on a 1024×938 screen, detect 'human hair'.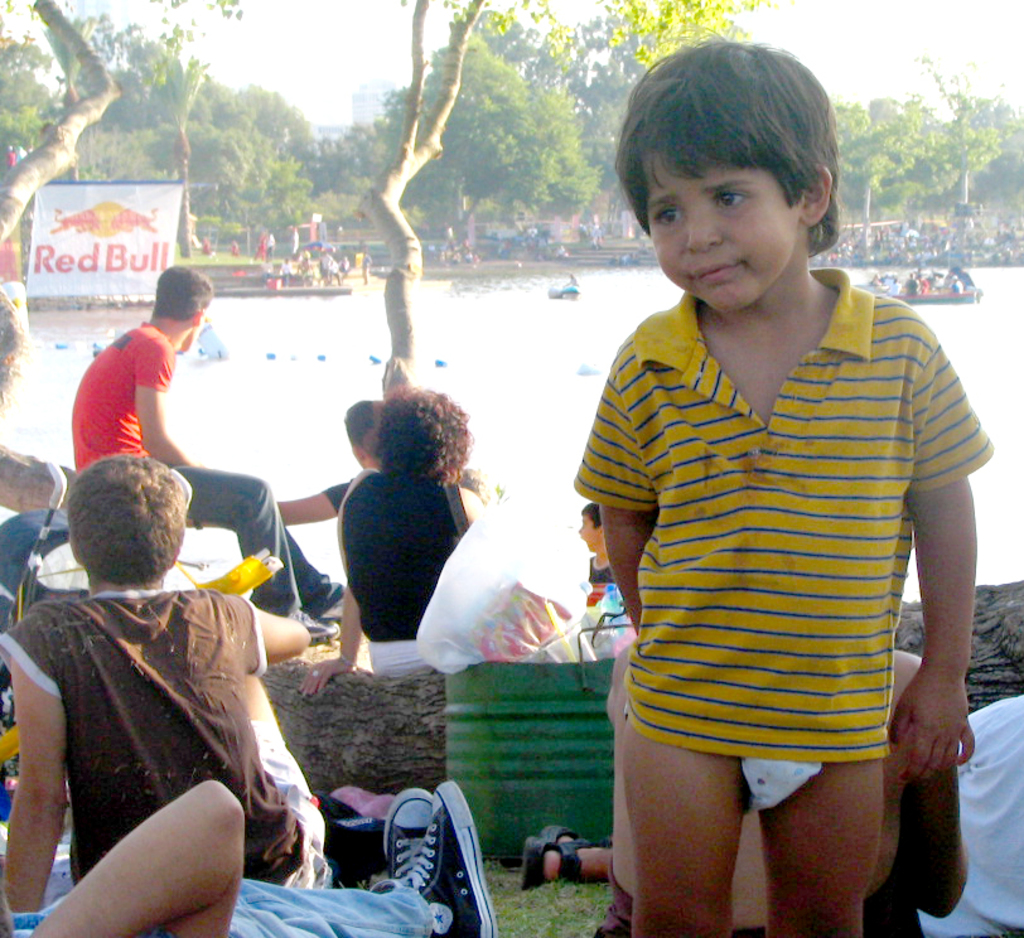
(363,379,473,487).
